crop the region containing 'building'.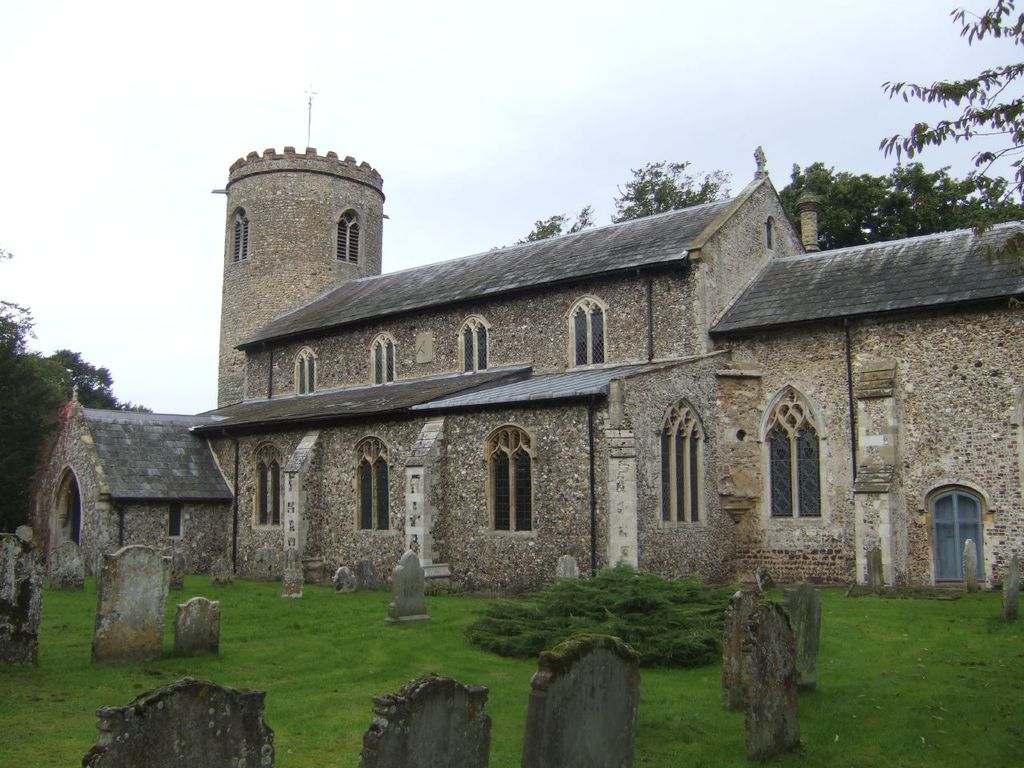
Crop region: x1=28 y1=146 x2=1023 y2=600.
